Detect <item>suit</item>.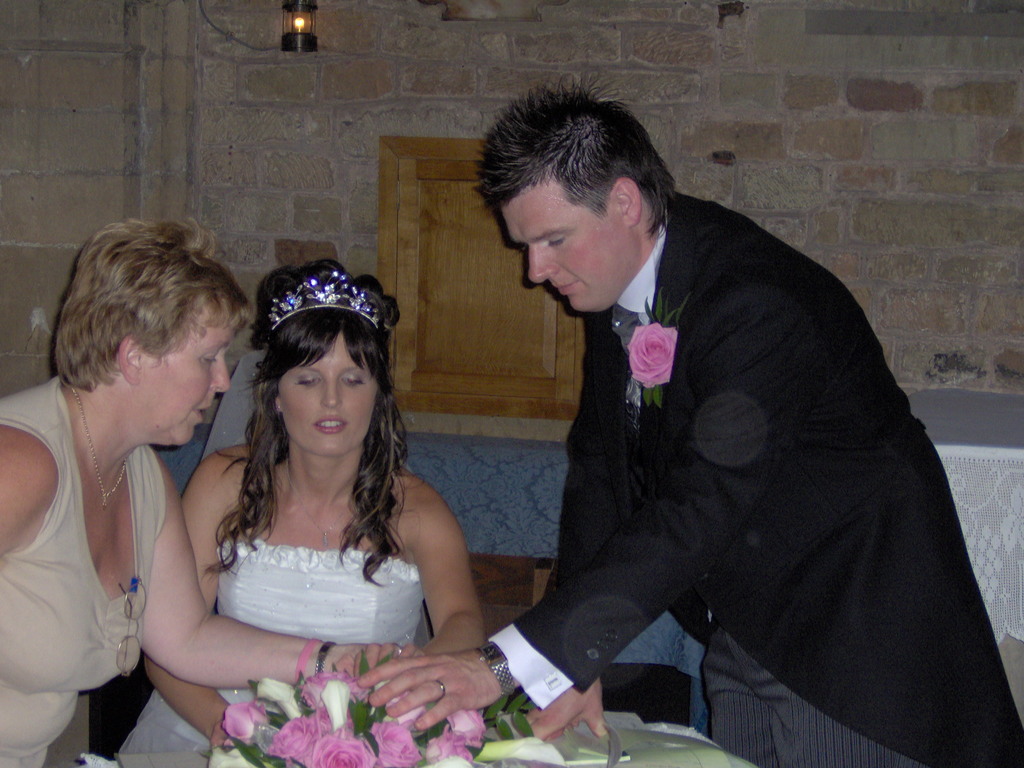
Detected at bbox(483, 188, 1023, 767).
